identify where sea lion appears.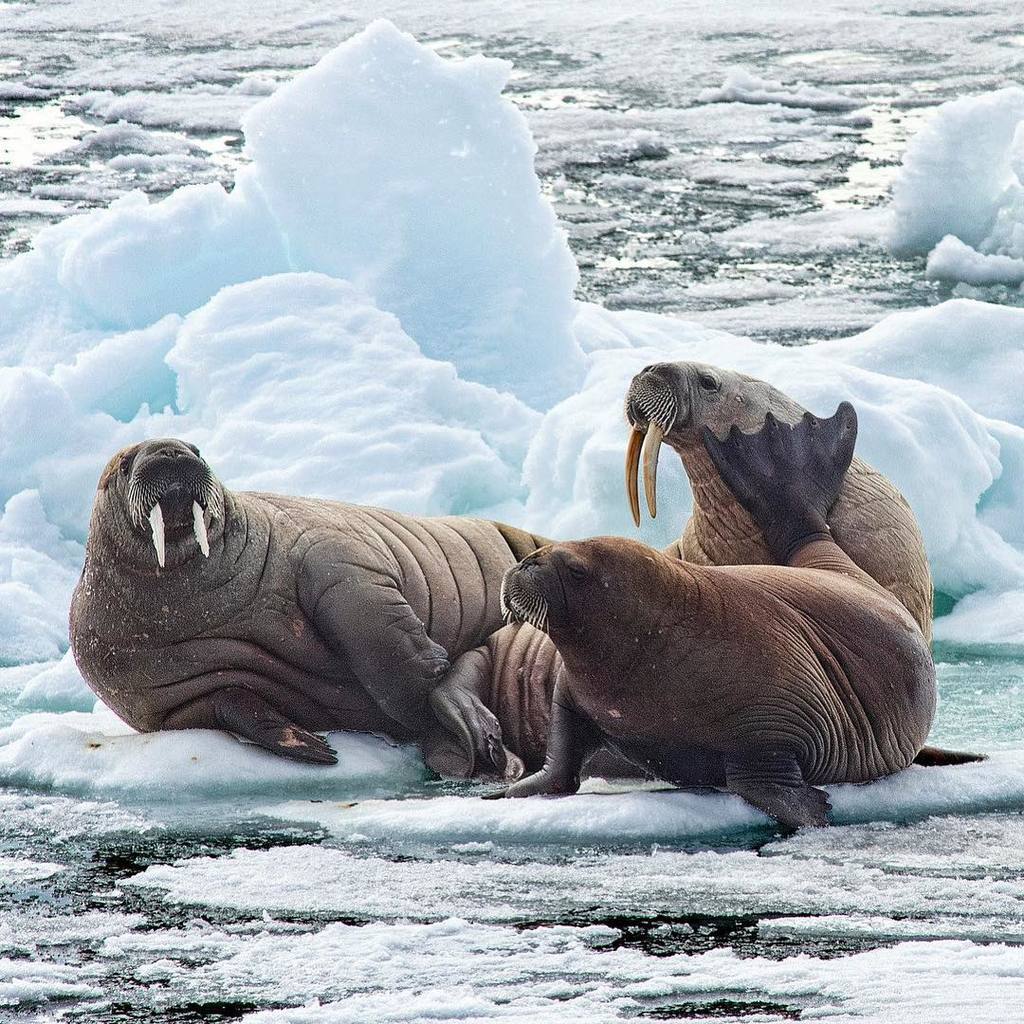
Appears at bbox=(473, 393, 984, 832).
